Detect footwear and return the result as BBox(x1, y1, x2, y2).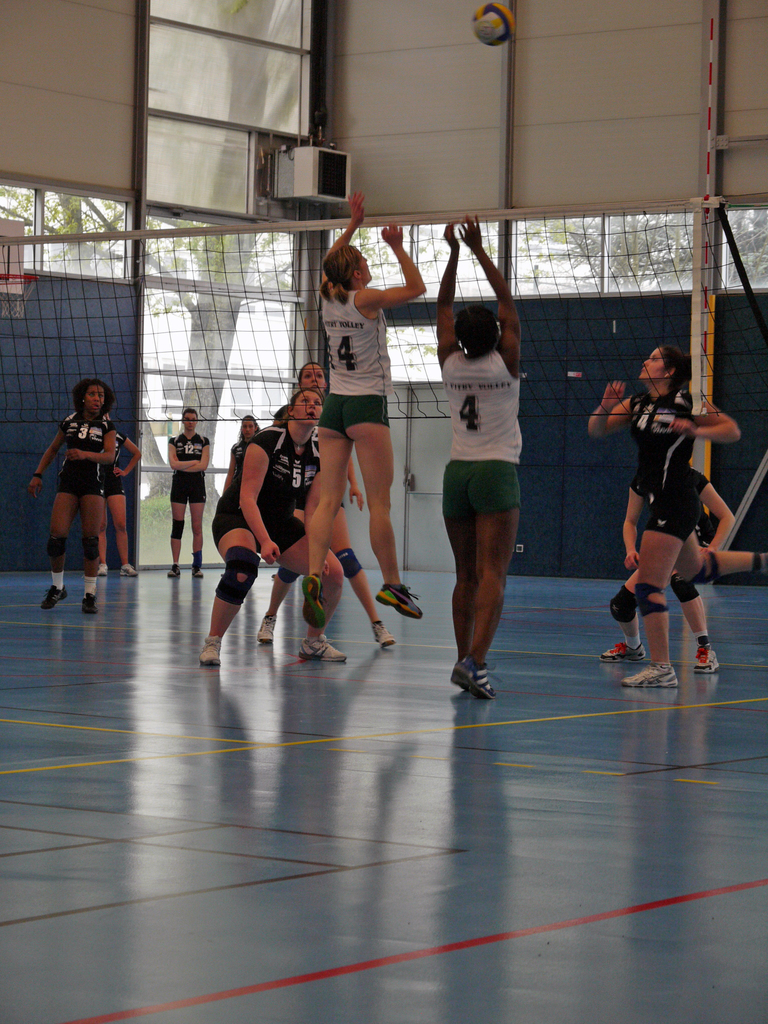
BBox(120, 564, 139, 579).
